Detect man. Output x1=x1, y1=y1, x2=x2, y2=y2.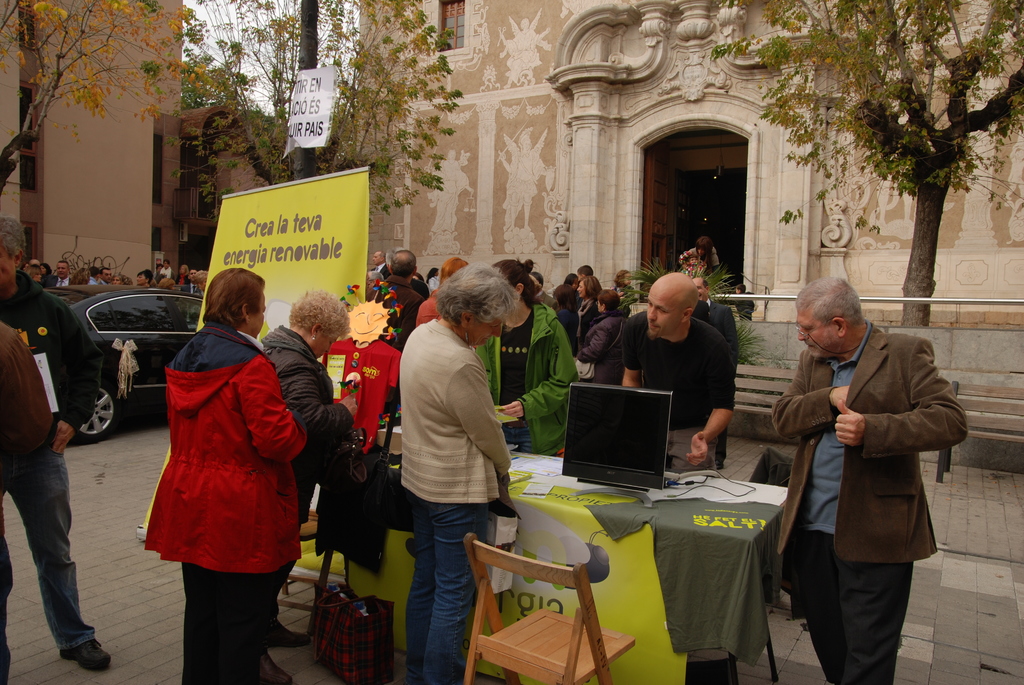
x1=687, y1=278, x2=748, y2=472.
